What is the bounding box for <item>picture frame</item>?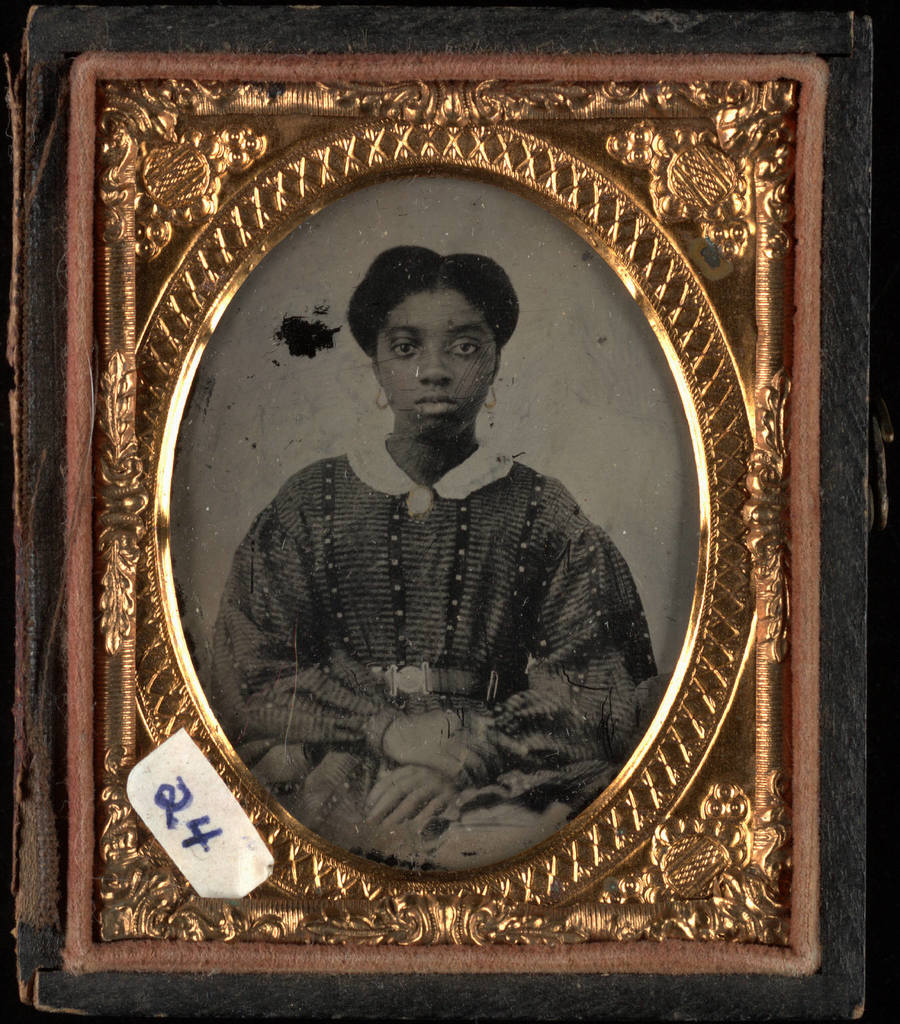
<bbox>0, 0, 883, 1023</bbox>.
